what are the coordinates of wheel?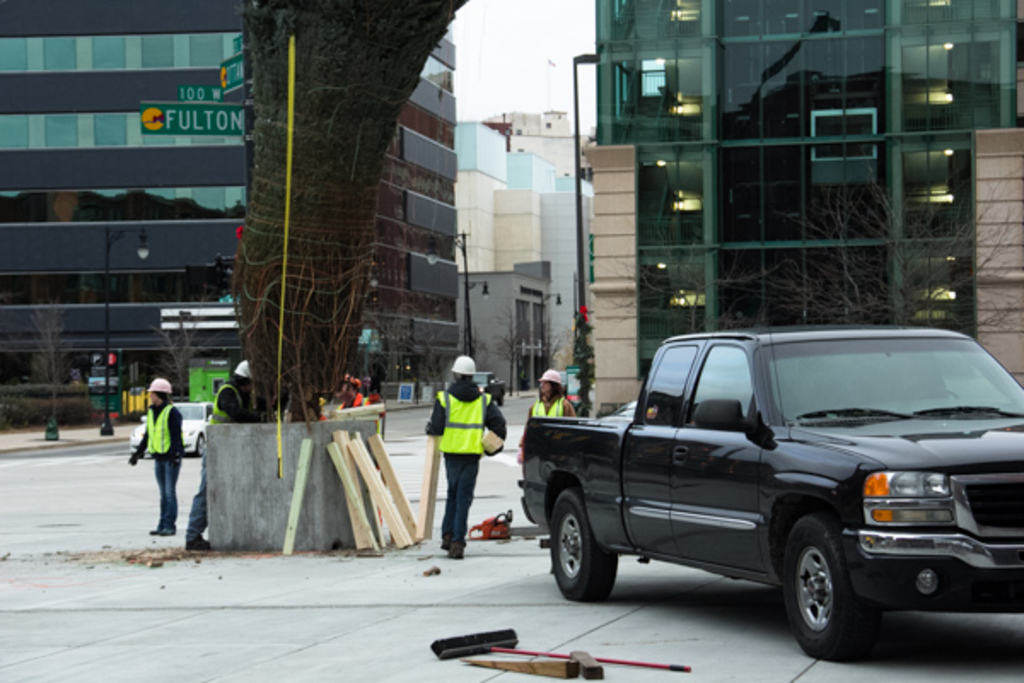
crop(195, 434, 207, 458).
